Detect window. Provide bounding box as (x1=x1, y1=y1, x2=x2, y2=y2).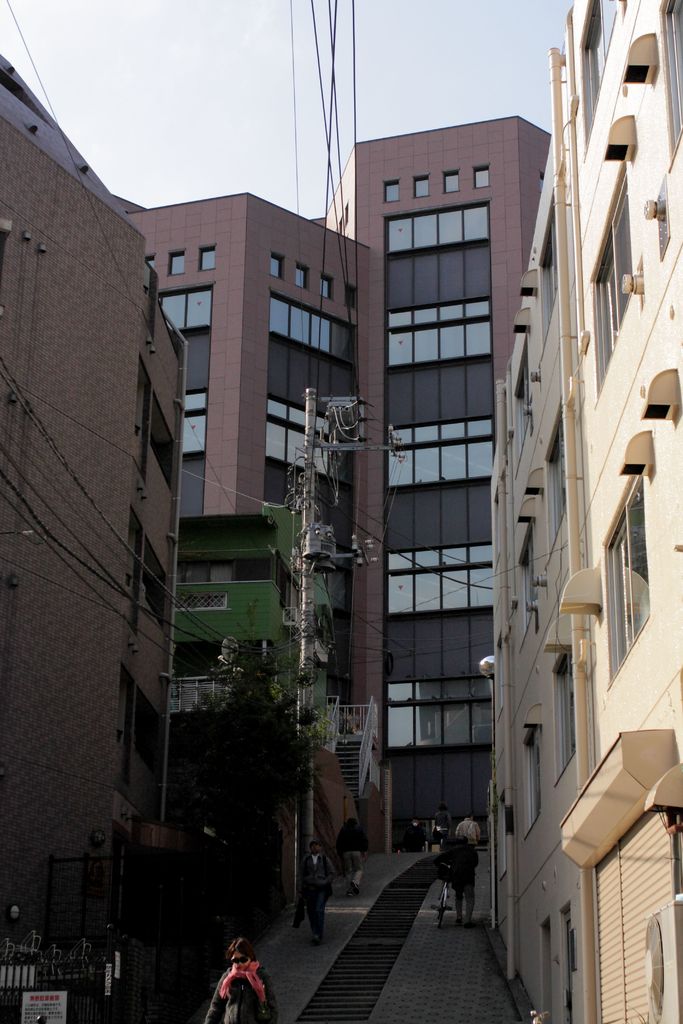
(x1=604, y1=483, x2=650, y2=669).
